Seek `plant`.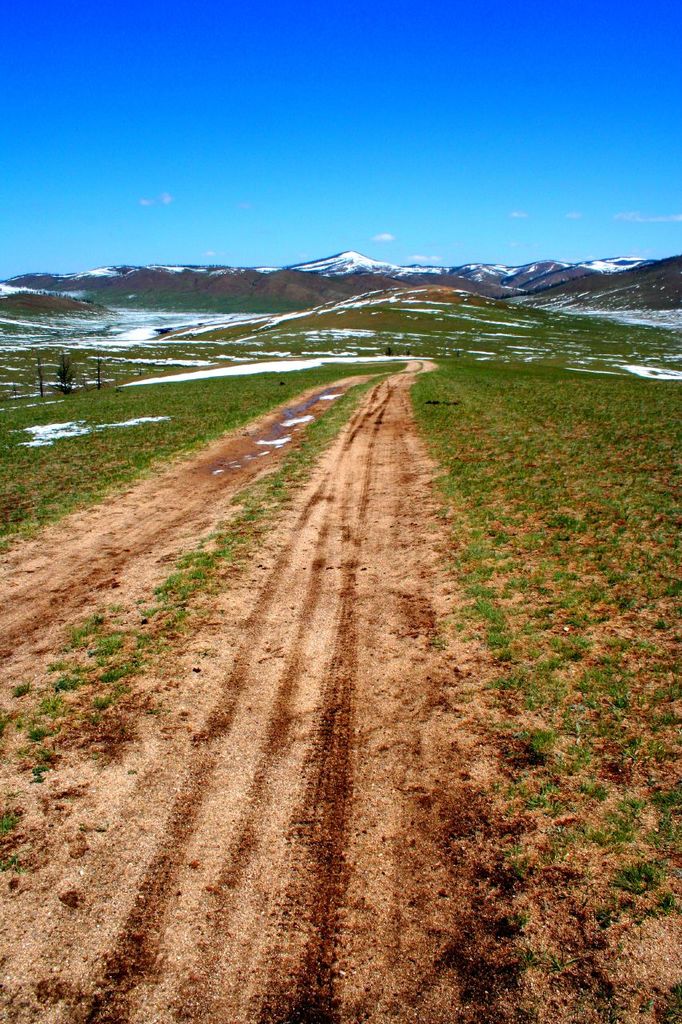
box=[0, 810, 18, 836].
